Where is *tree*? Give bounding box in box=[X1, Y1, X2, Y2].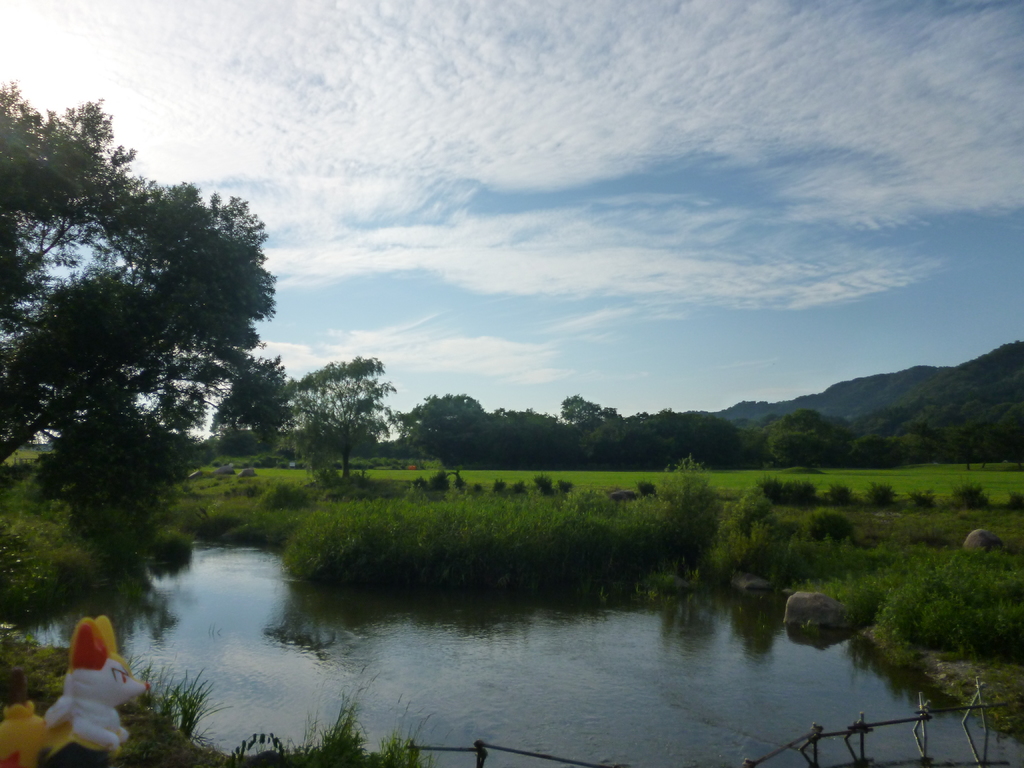
box=[984, 401, 1023, 465].
